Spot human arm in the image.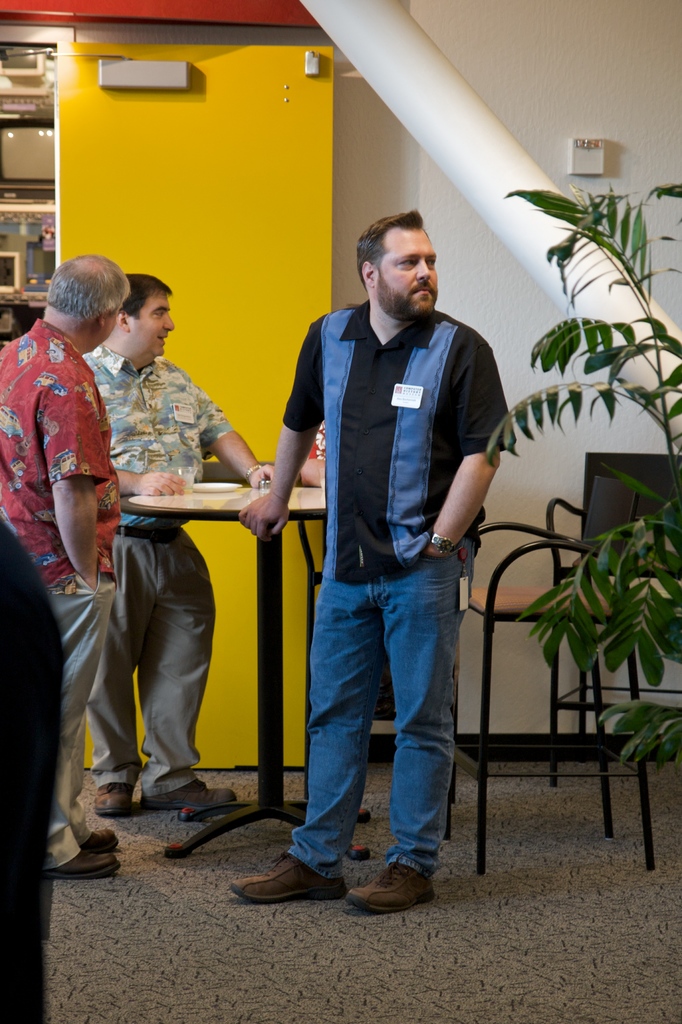
human arm found at (234, 322, 321, 550).
